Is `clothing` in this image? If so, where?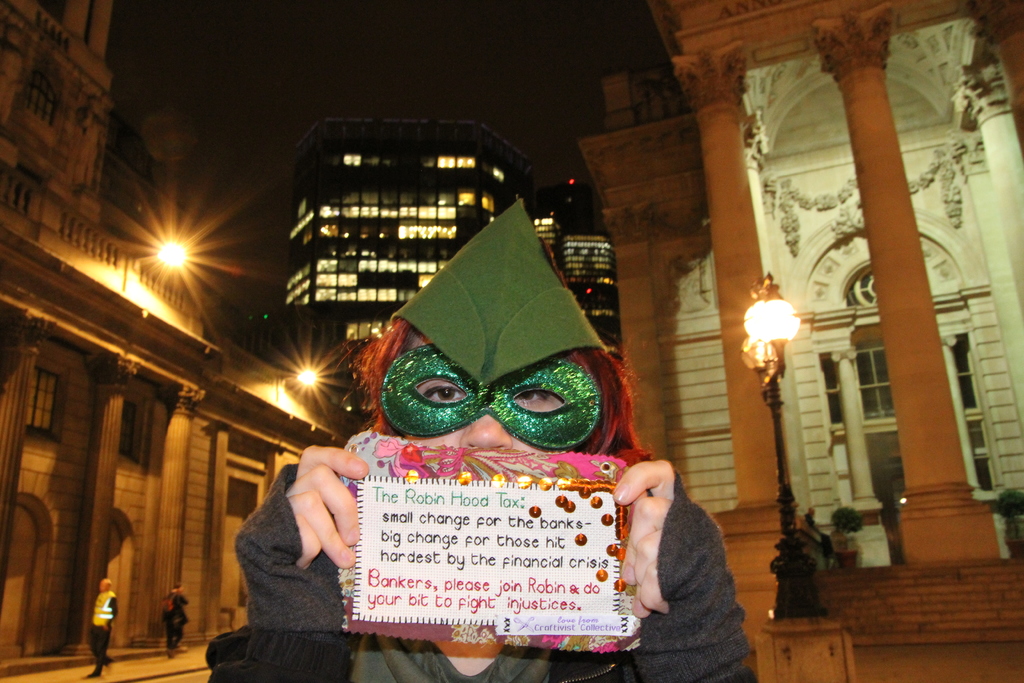
Yes, at left=85, top=588, right=119, bottom=672.
